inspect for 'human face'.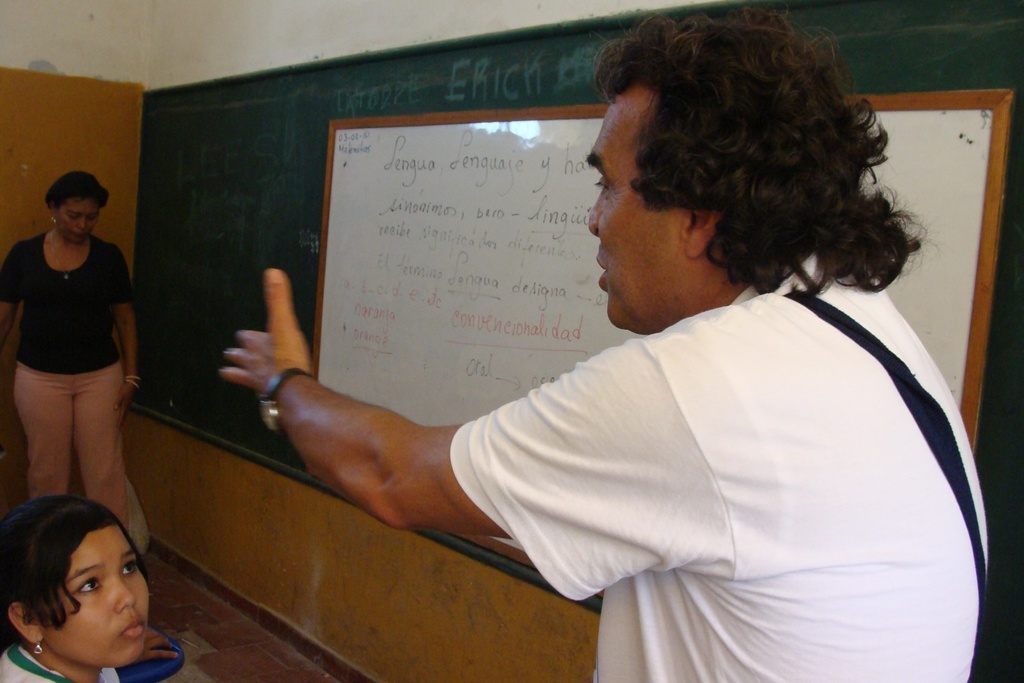
Inspection: left=54, top=194, right=103, bottom=243.
